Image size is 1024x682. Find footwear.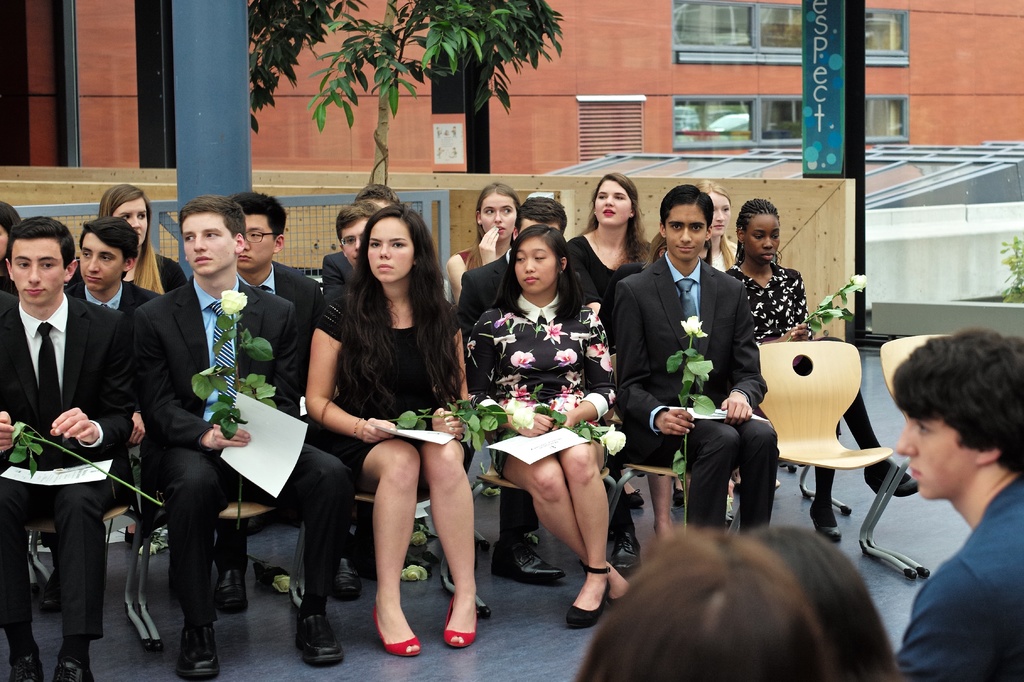
bbox(174, 619, 217, 678).
